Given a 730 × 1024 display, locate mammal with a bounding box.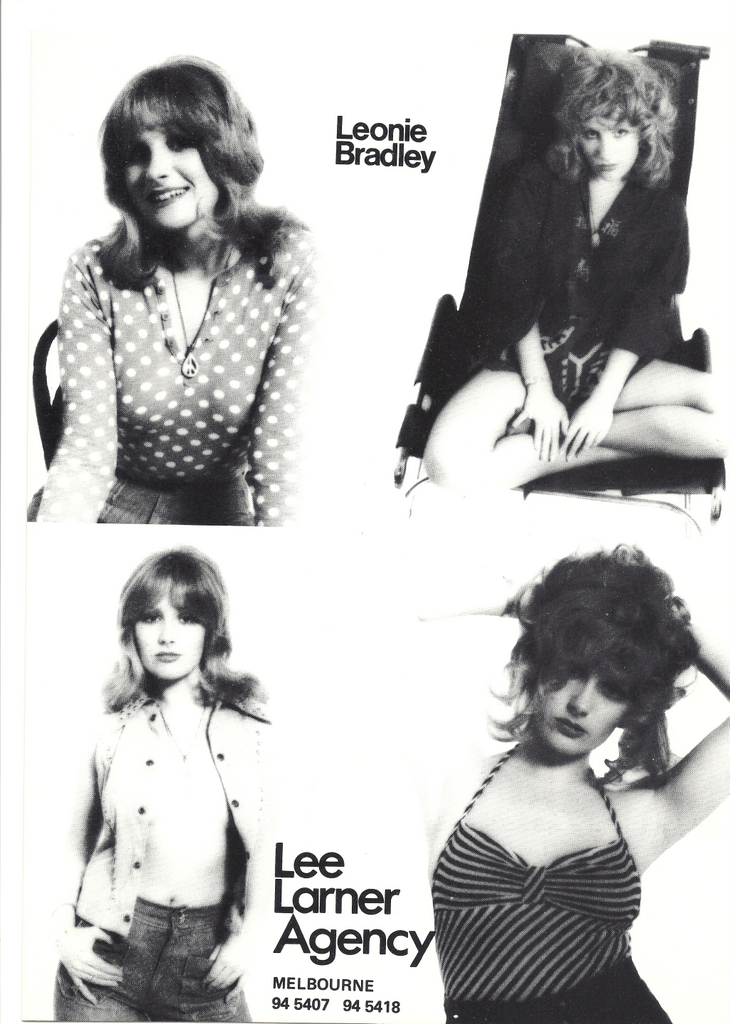
Located: left=24, top=58, right=325, bottom=529.
